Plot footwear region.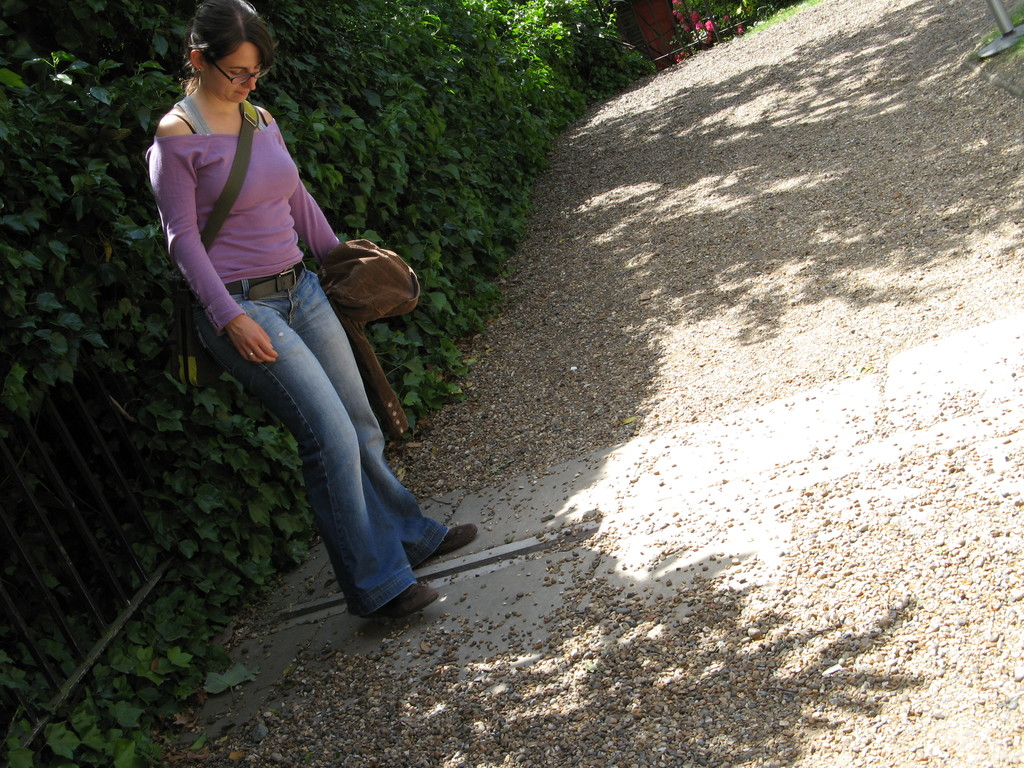
Plotted at region(365, 581, 440, 616).
